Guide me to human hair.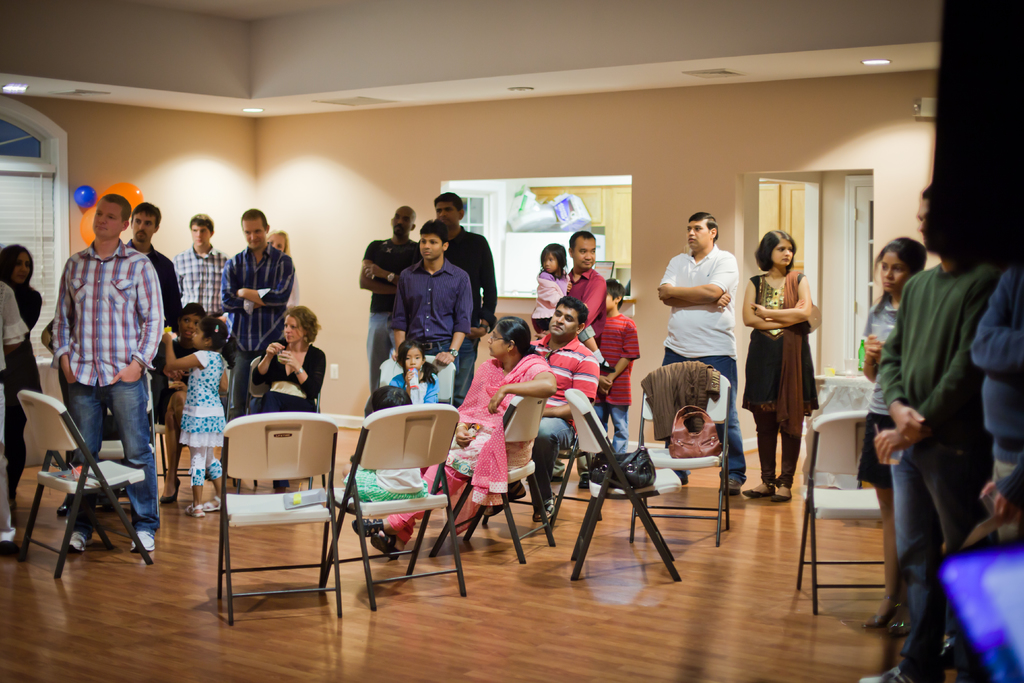
Guidance: (left=687, top=212, right=717, bottom=238).
